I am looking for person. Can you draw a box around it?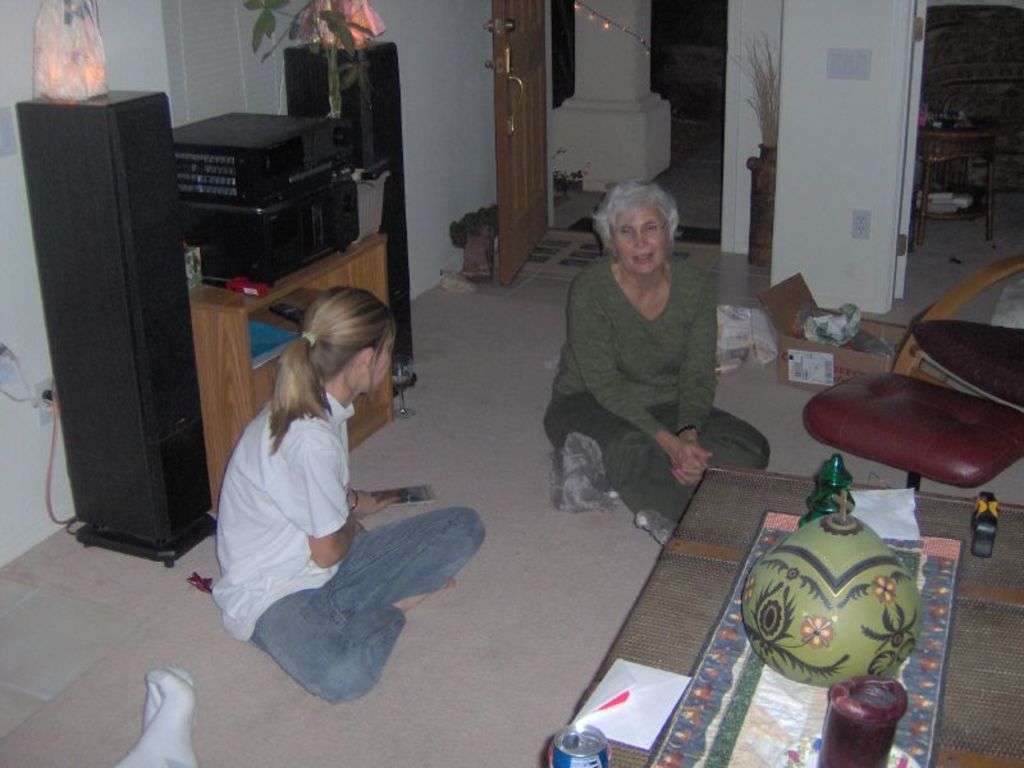
Sure, the bounding box is [530, 175, 788, 549].
